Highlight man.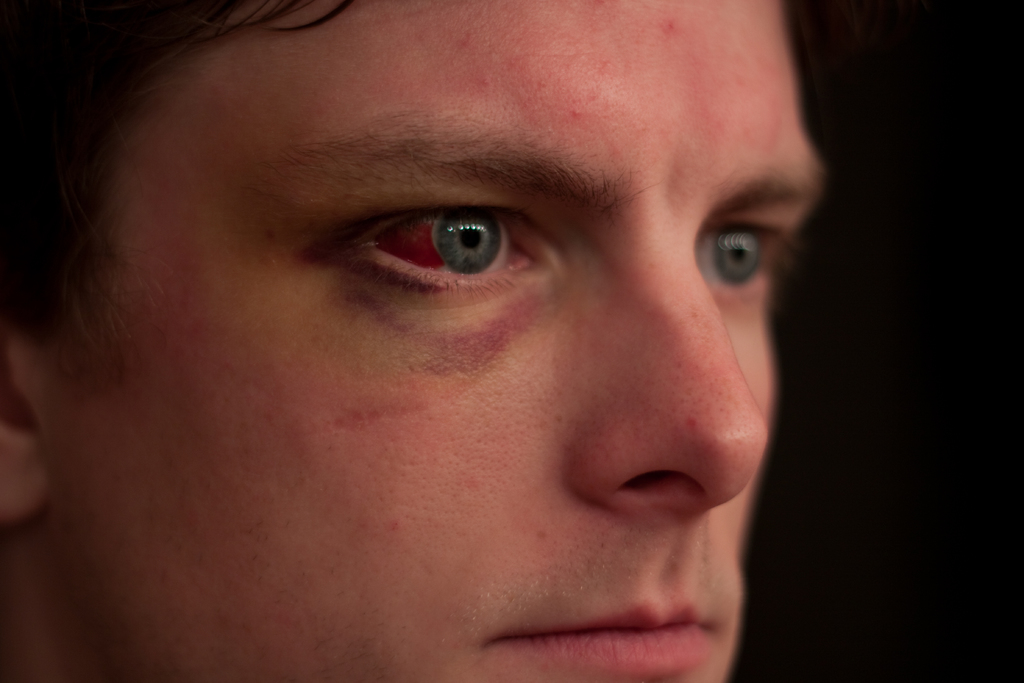
Highlighted region: x1=0 y1=0 x2=824 y2=682.
